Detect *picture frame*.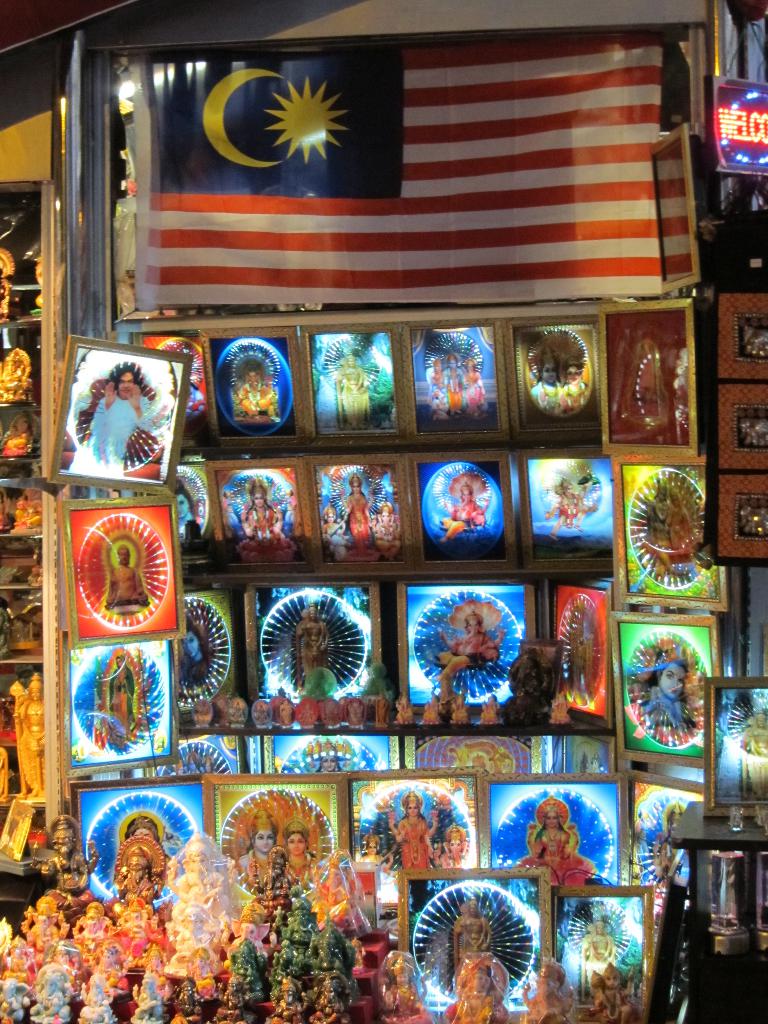
Detected at bbox(554, 883, 648, 1005).
